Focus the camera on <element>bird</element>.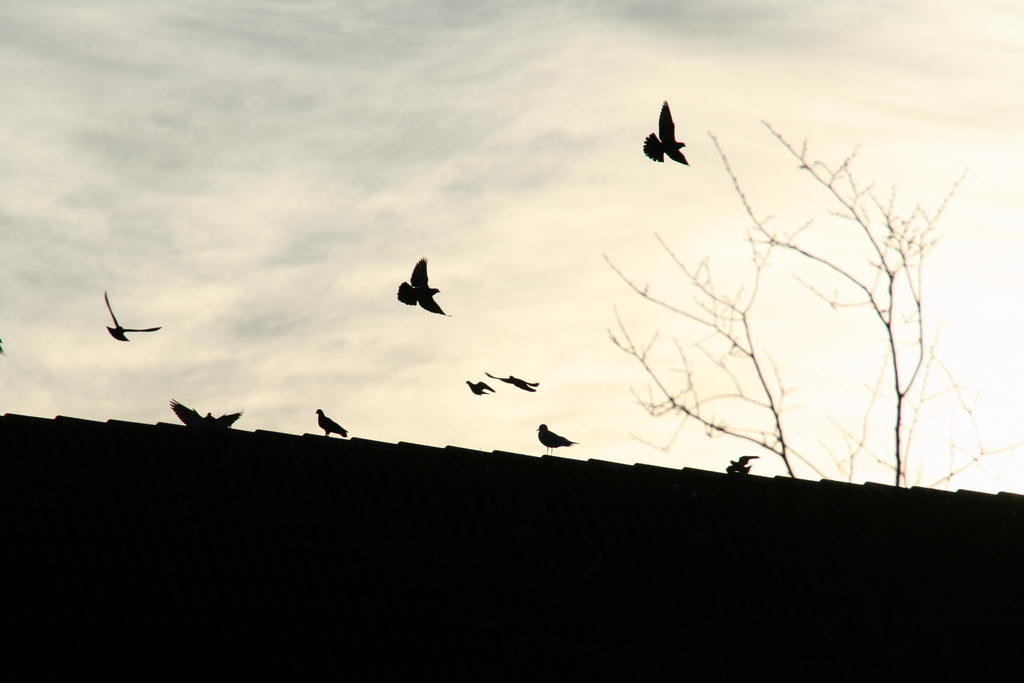
Focus region: rect(534, 424, 579, 457).
